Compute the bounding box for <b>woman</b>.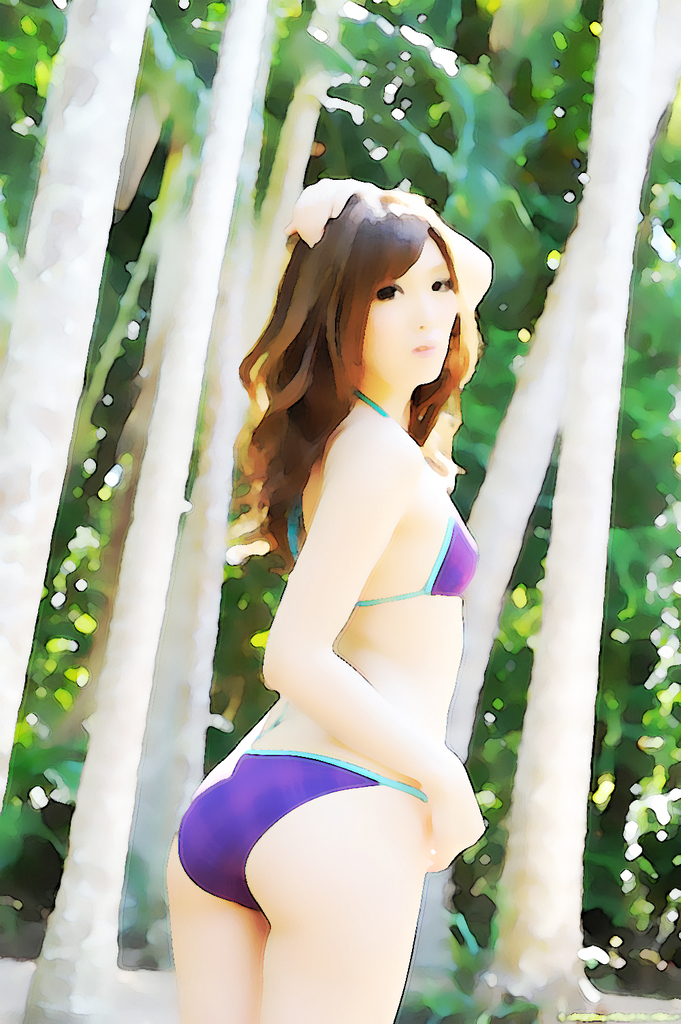
163:179:494:1023.
